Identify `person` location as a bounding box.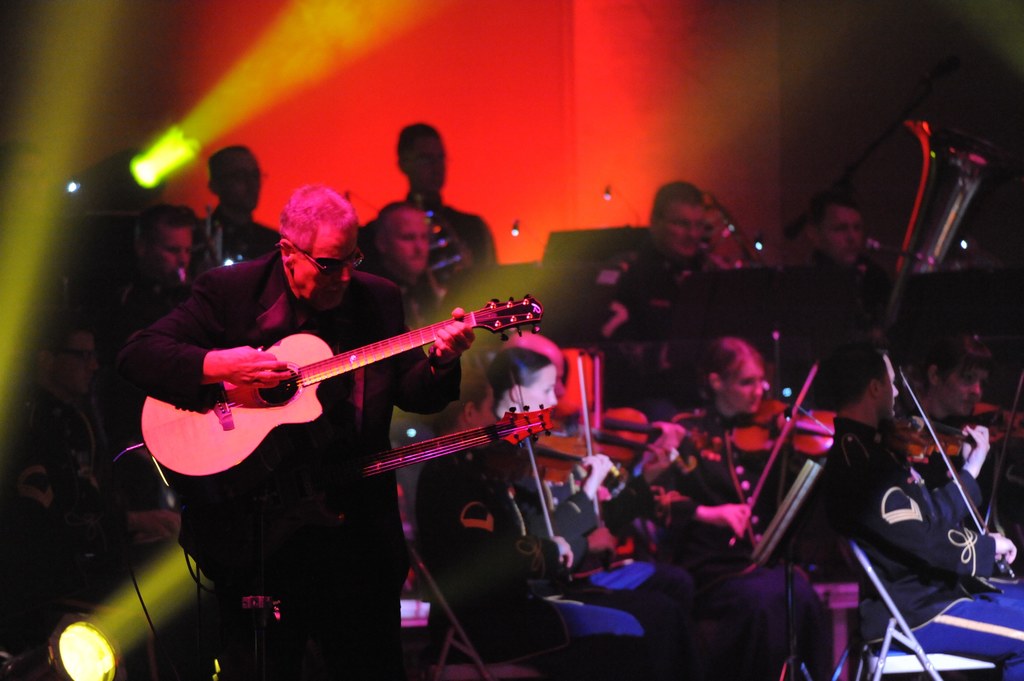
627 333 838 563.
